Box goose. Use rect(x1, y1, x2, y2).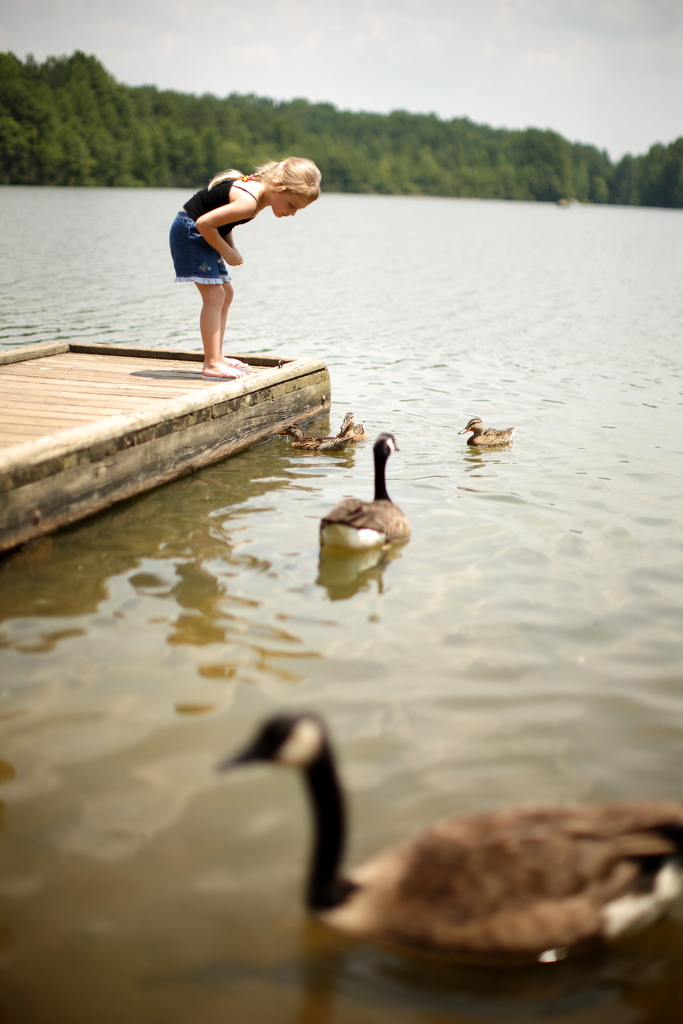
rect(309, 422, 417, 552).
